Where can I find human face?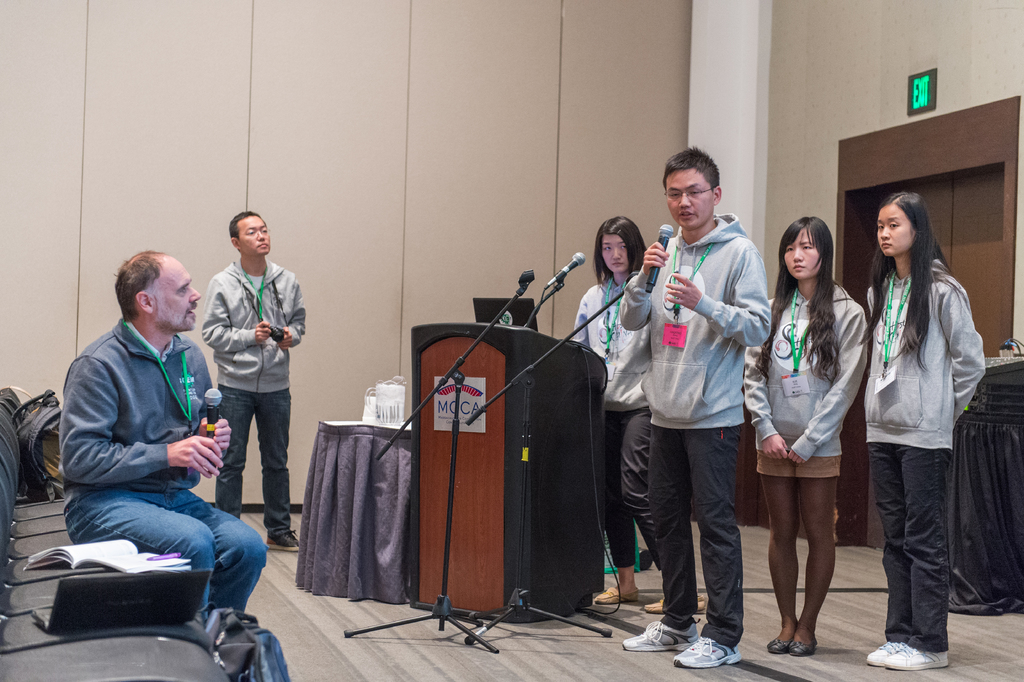
You can find it at (left=601, top=232, right=630, bottom=281).
